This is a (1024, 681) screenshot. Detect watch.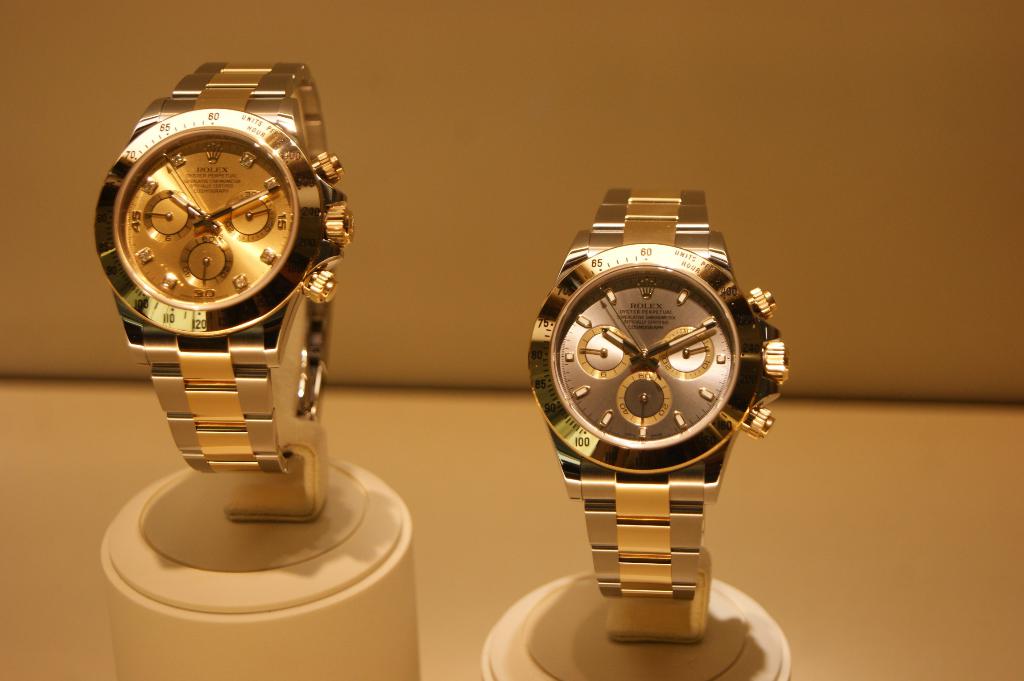
{"left": 89, "top": 62, "right": 351, "bottom": 475}.
